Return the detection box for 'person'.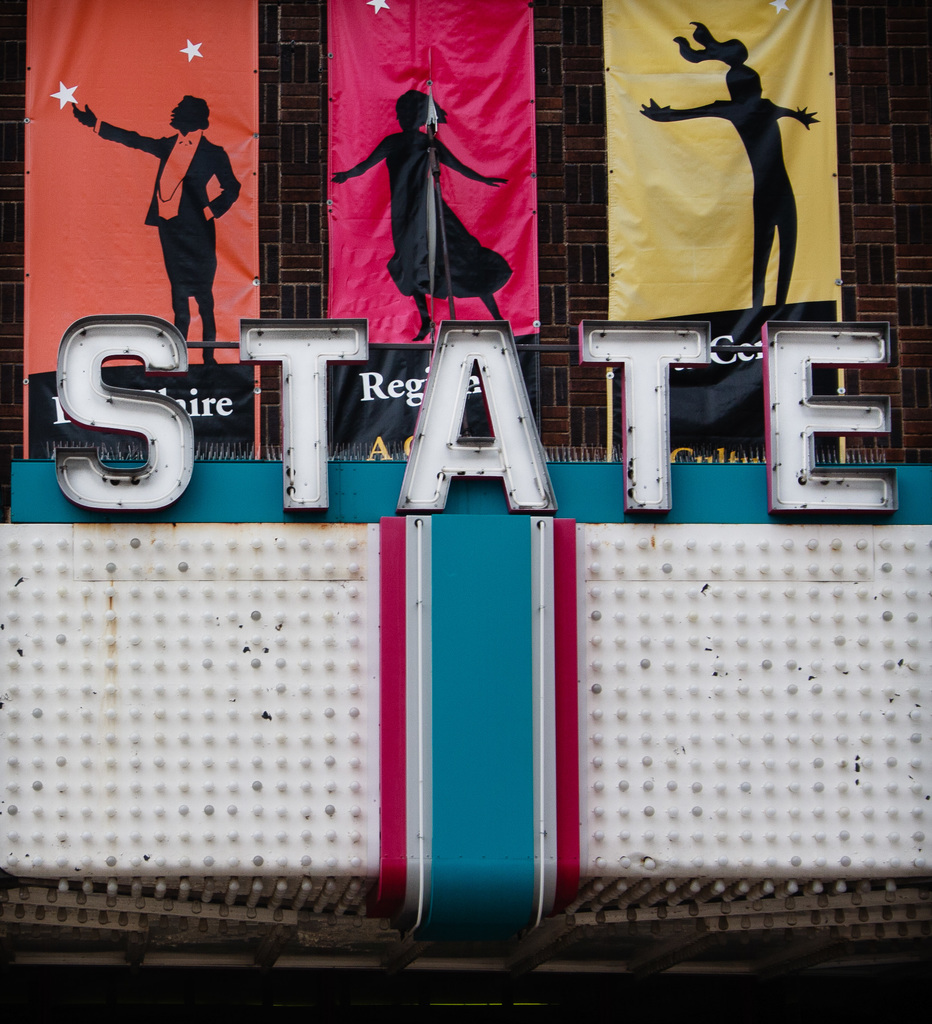
<region>637, 29, 817, 304</region>.
